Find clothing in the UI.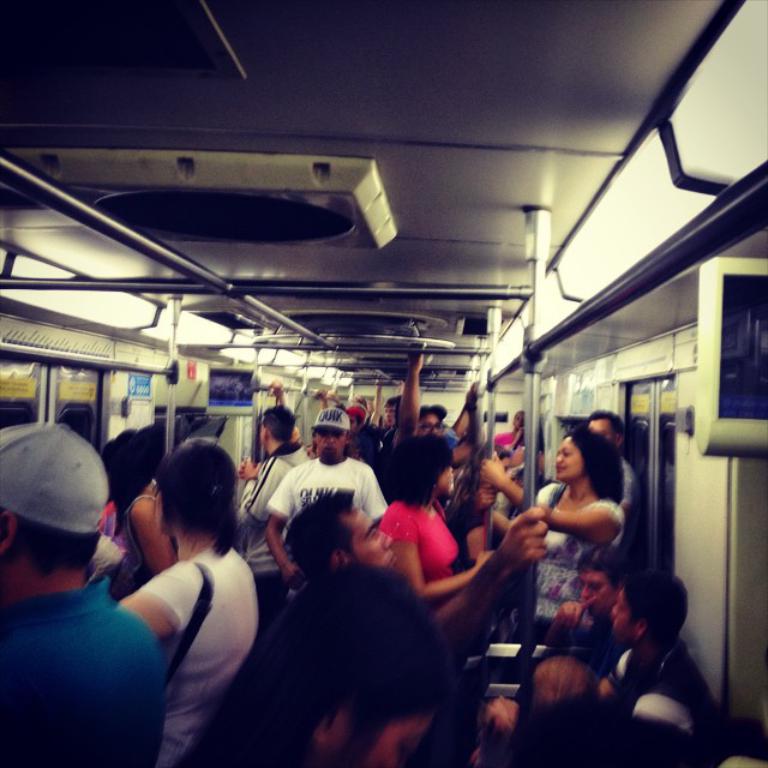
UI element at 259/451/391/601.
